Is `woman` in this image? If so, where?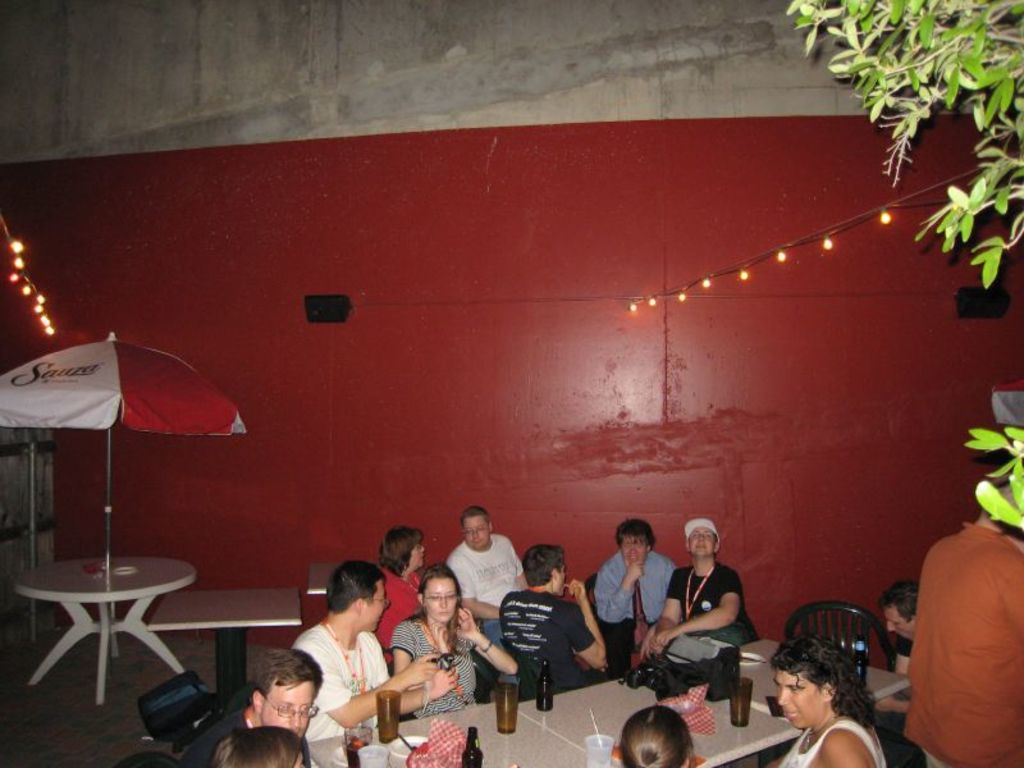
Yes, at (left=748, top=609, right=904, bottom=767).
